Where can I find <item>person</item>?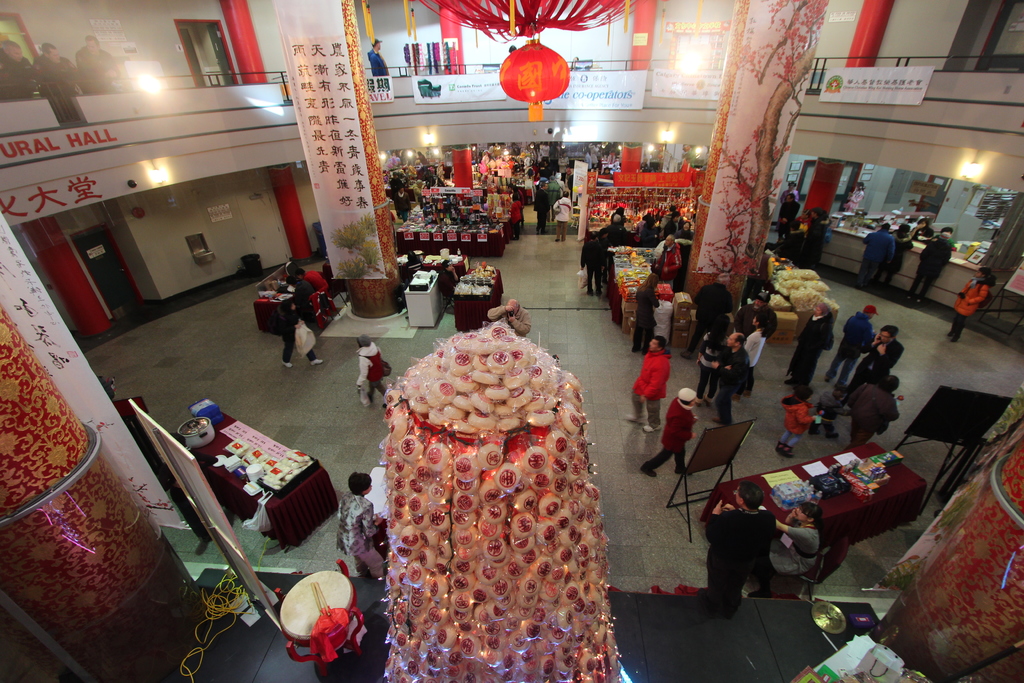
You can find it at locate(33, 44, 84, 95).
